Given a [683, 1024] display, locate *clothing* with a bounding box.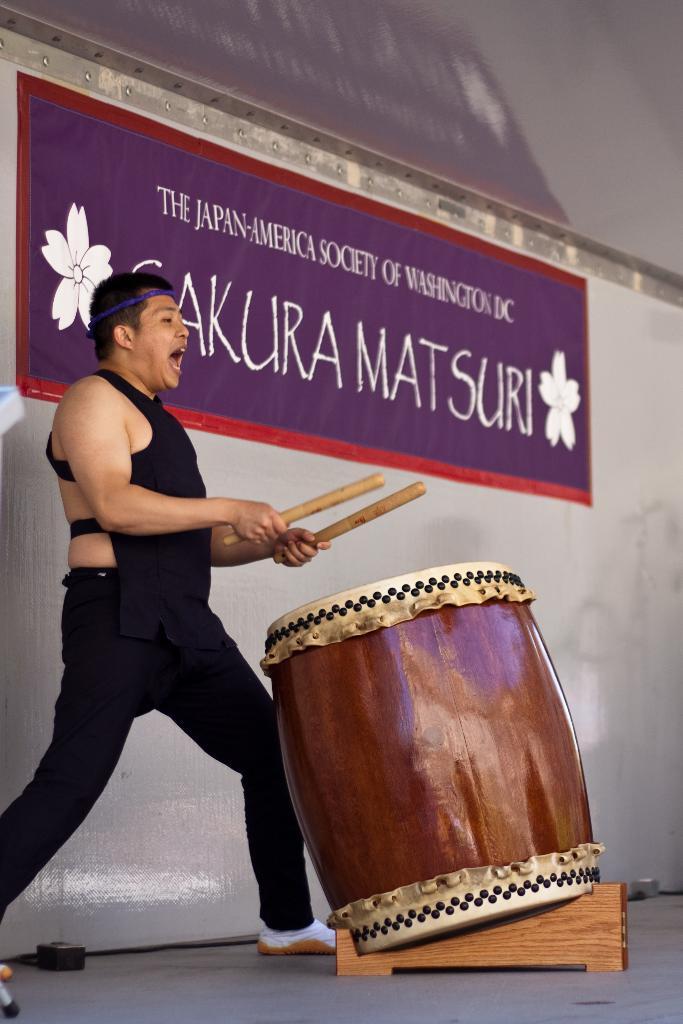
Located: {"left": 44, "top": 365, "right": 217, "bottom": 609}.
